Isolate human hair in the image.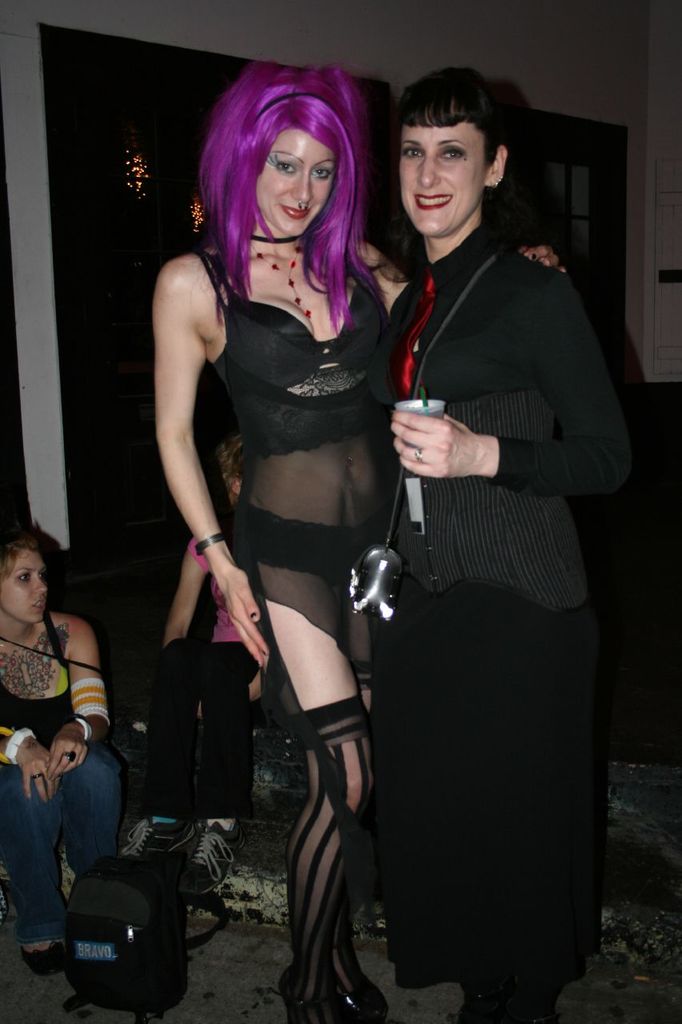
Isolated region: [left=393, top=62, right=520, bottom=168].
